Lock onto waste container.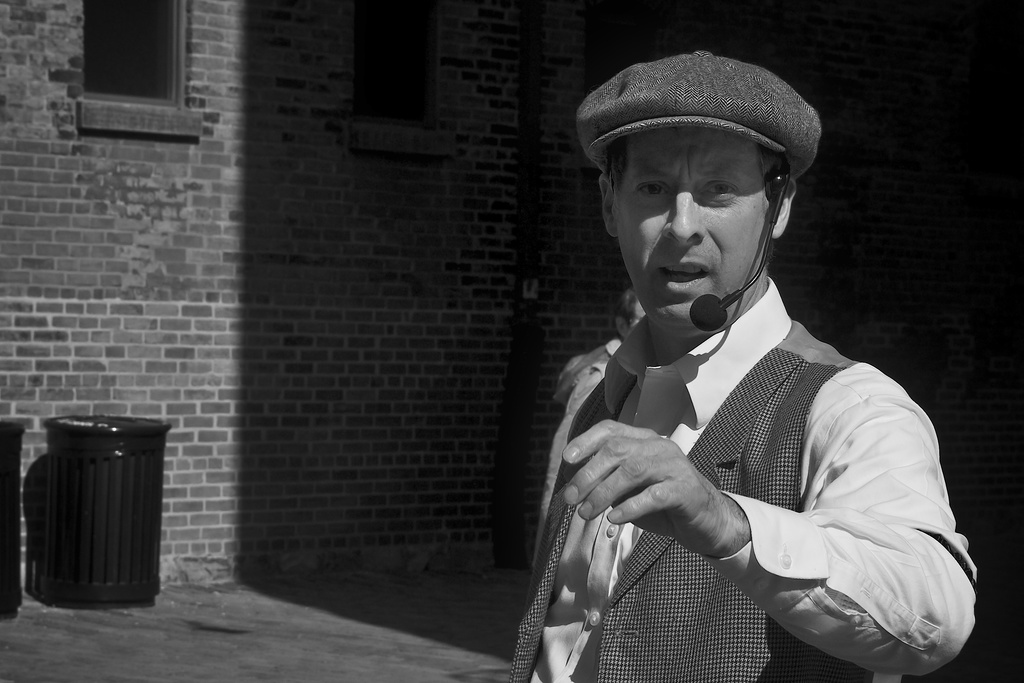
Locked: region(20, 430, 162, 616).
